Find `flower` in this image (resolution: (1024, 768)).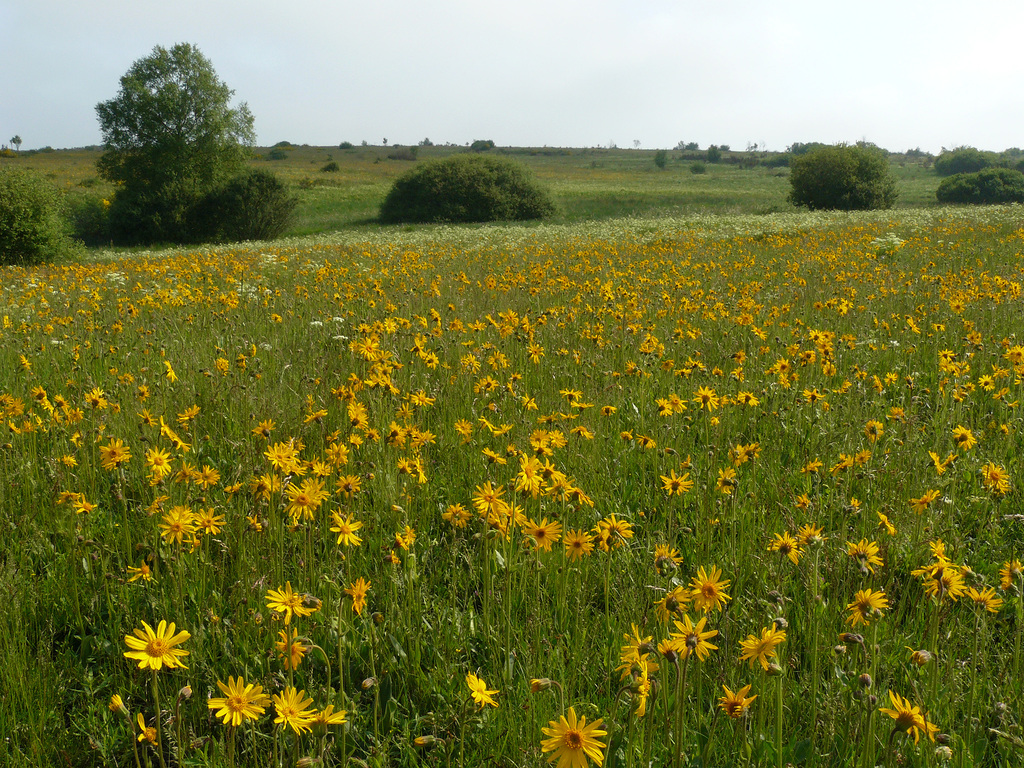
[314,709,349,733].
